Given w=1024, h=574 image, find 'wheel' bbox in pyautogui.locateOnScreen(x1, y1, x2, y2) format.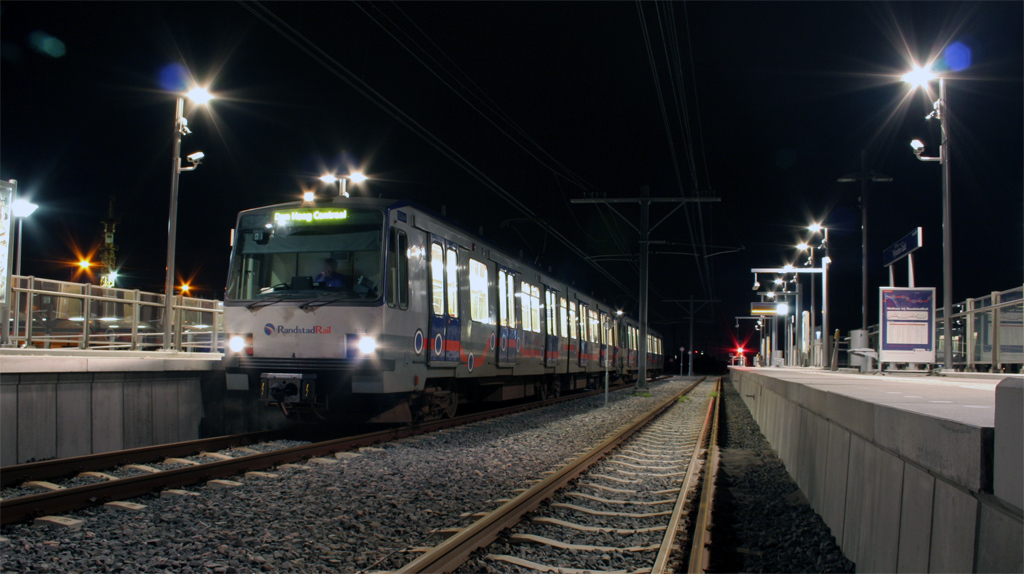
pyautogui.locateOnScreen(420, 390, 429, 421).
